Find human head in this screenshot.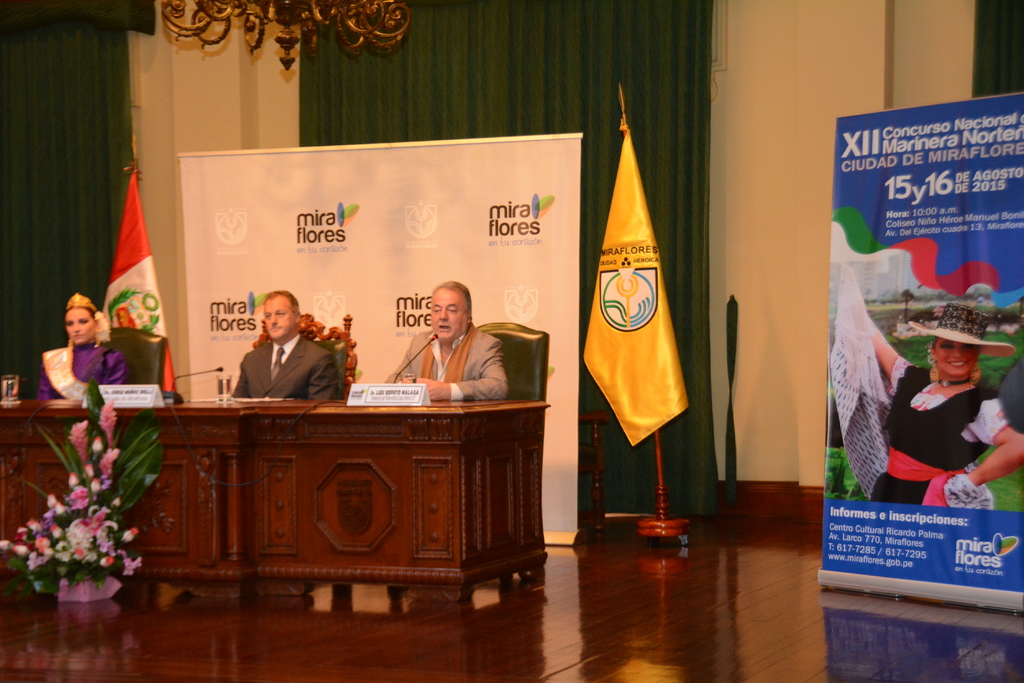
The bounding box for human head is bbox(908, 308, 1014, 382).
